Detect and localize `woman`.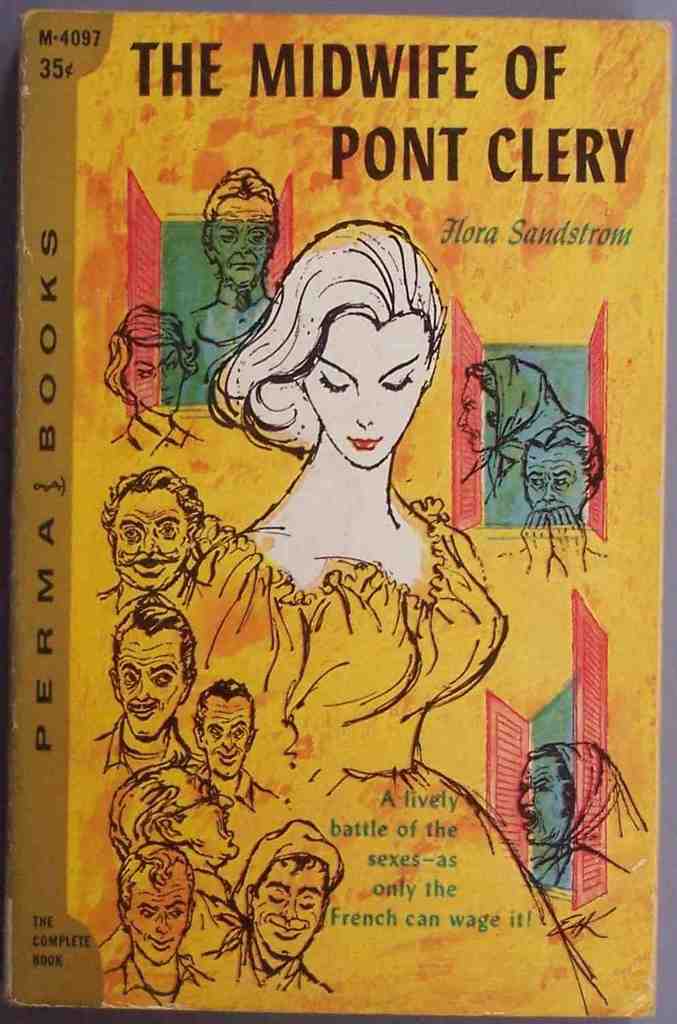
Localized at (x1=454, y1=359, x2=567, y2=513).
